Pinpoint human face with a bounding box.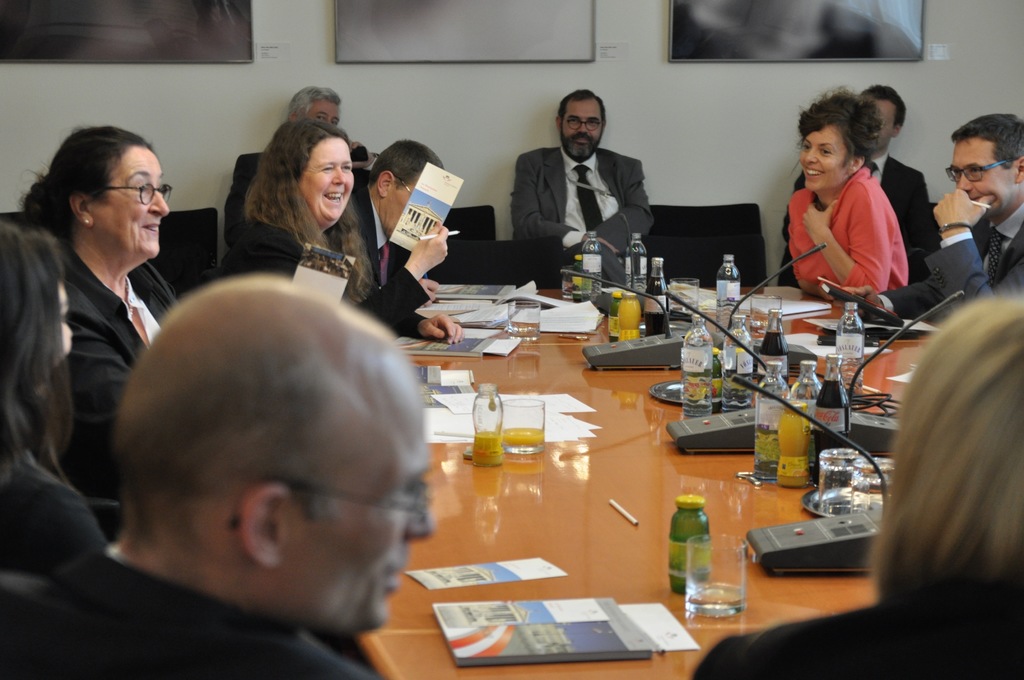
[800, 124, 850, 188].
